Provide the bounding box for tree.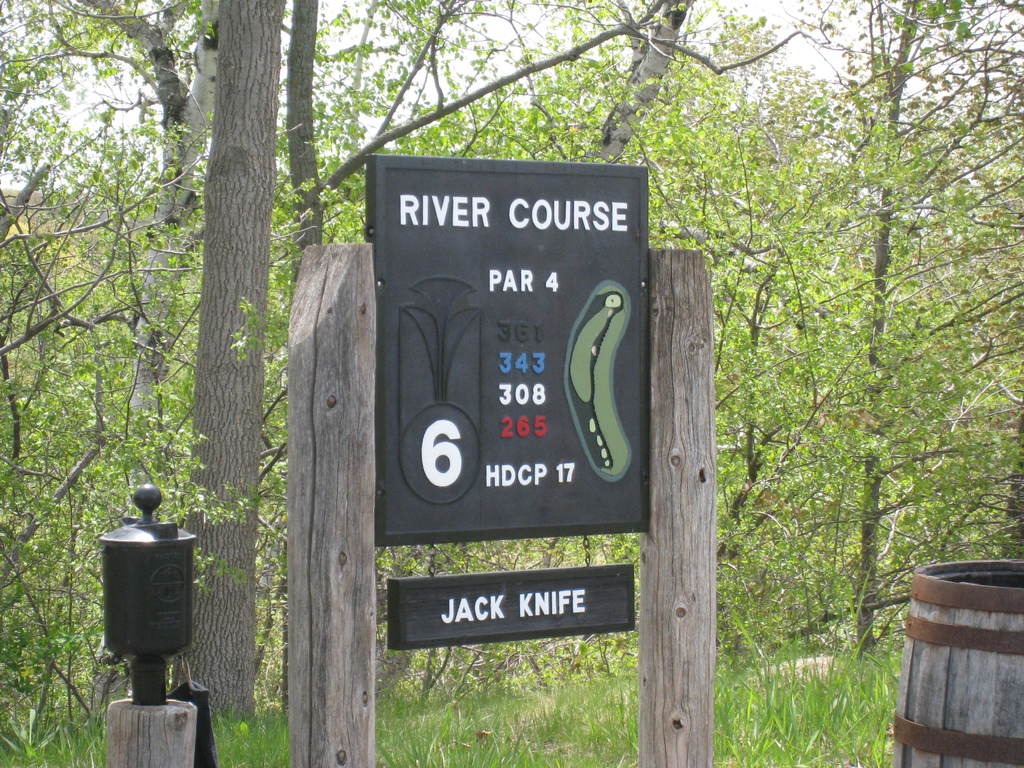
bbox=(0, 0, 253, 711).
